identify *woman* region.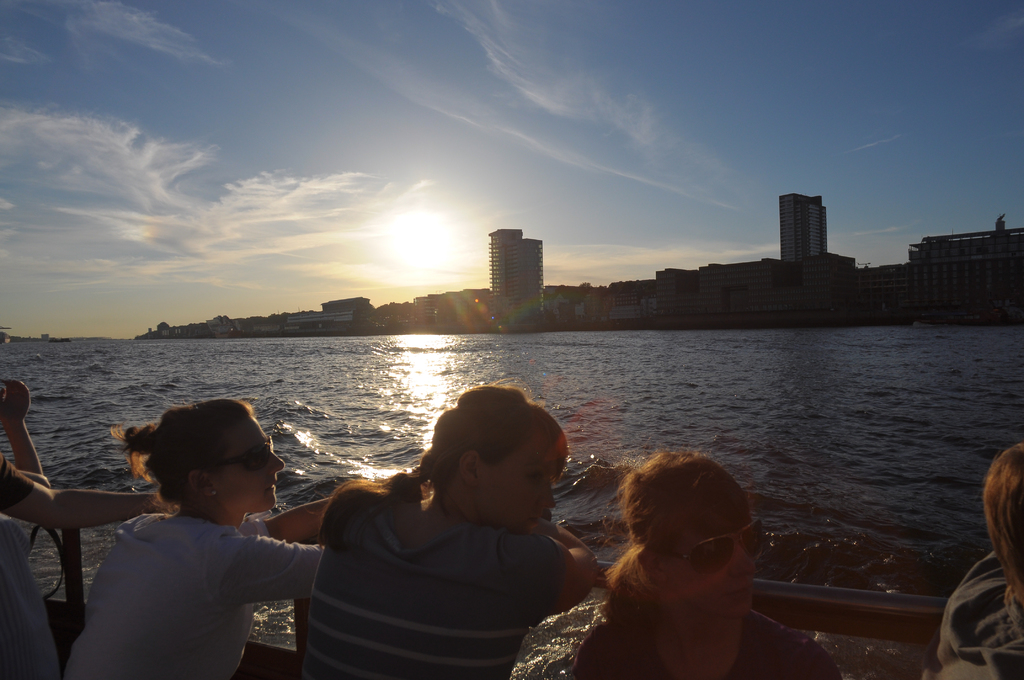
Region: bbox=[571, 449, 843, 679].
